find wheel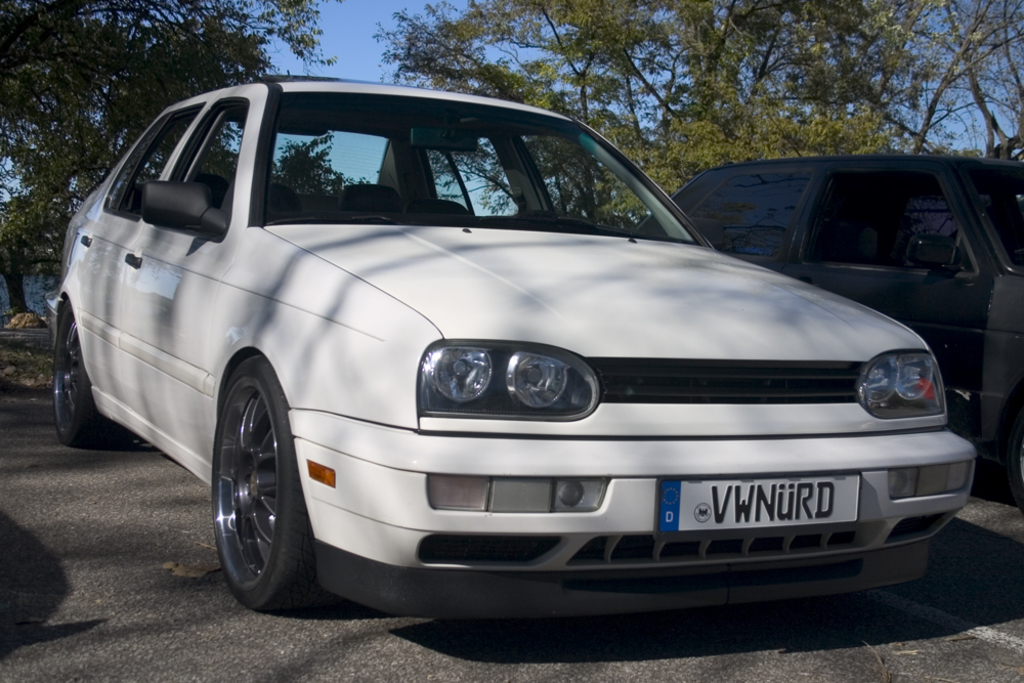
(1009,398,1023,521)
